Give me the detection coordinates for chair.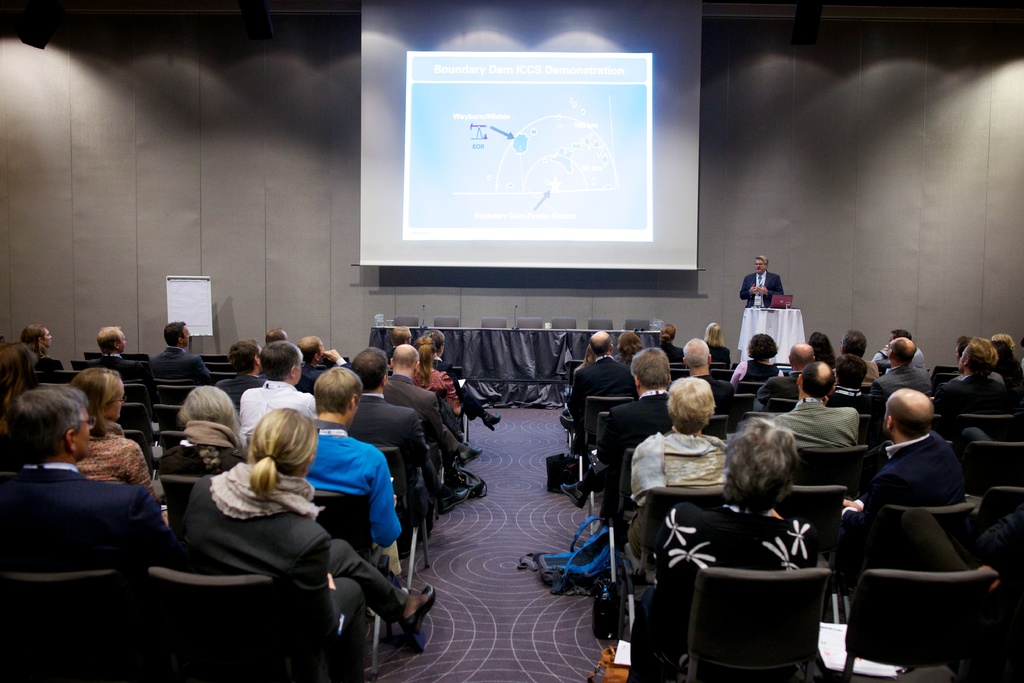
(x1=120, y1=352, x2=148, y2=361).
